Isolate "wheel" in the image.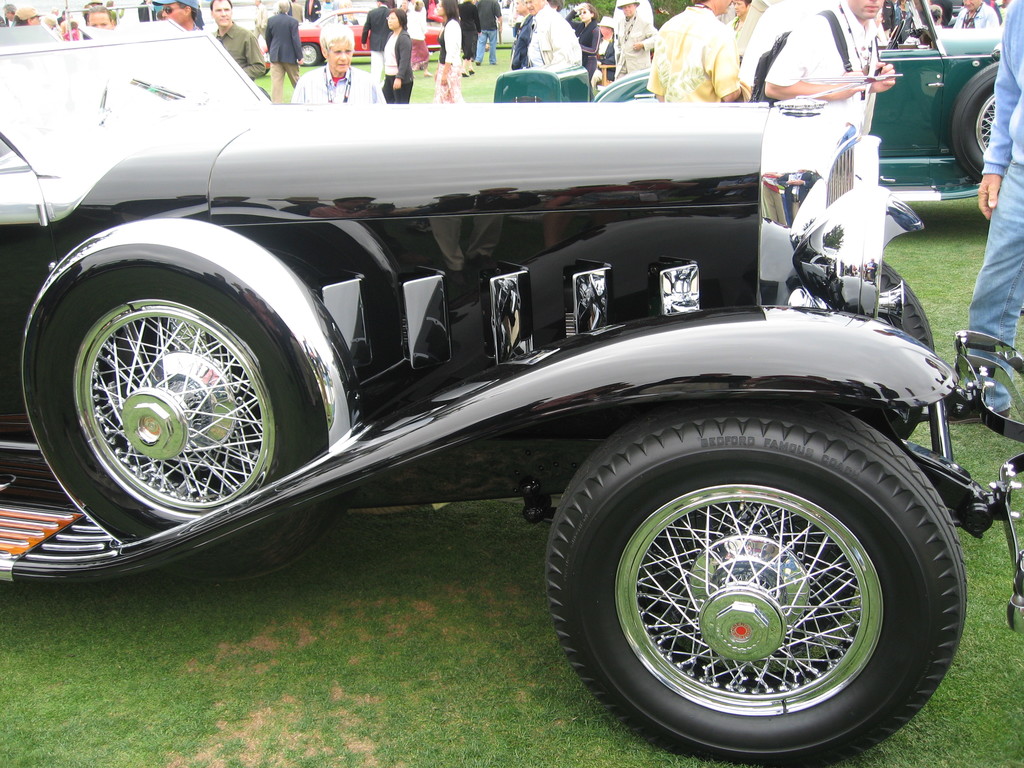
Isolated region: l=885, t=17, r=906, b=49.
